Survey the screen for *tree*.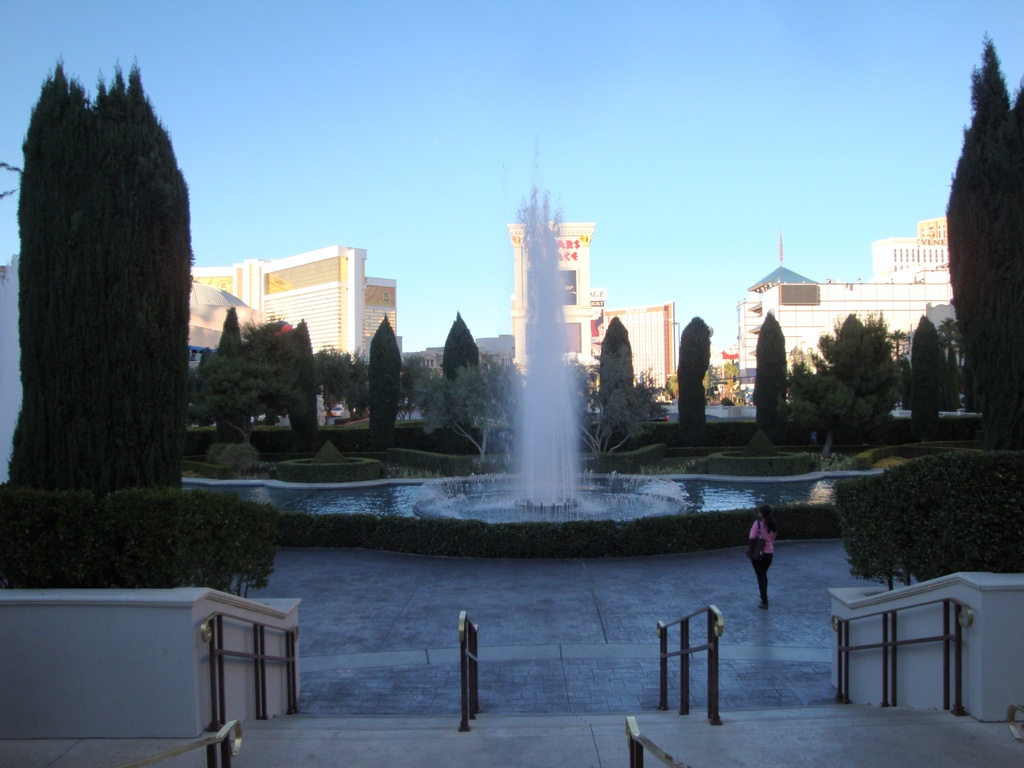
Survey found: Rect(788, 305, 899, 479).
